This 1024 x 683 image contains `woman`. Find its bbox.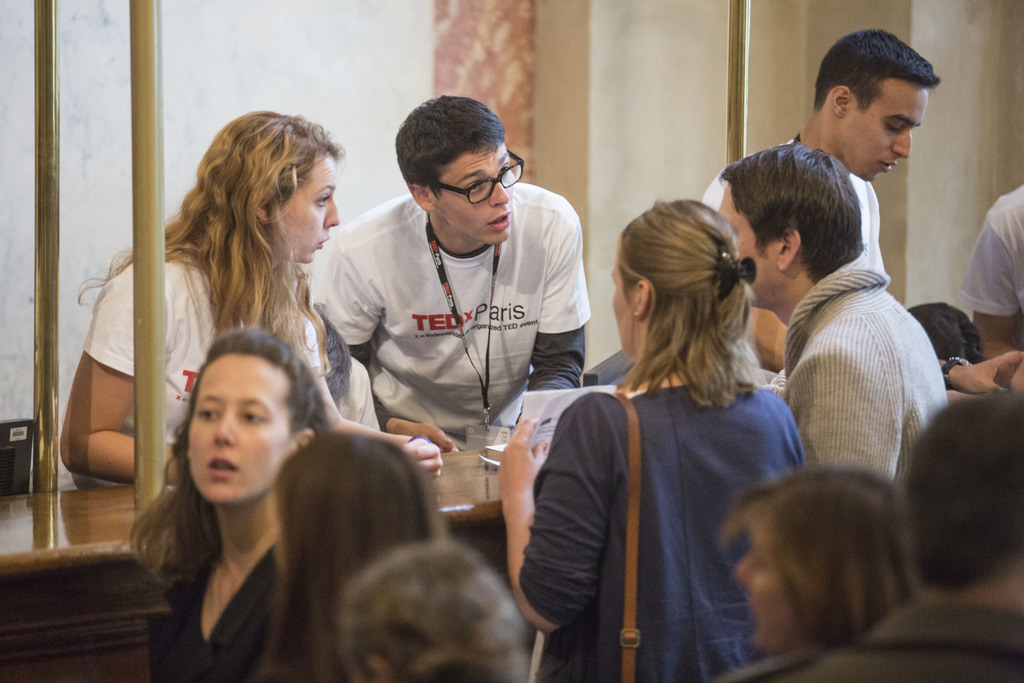
x1=57, y1=110, x2=441, y2=497.
